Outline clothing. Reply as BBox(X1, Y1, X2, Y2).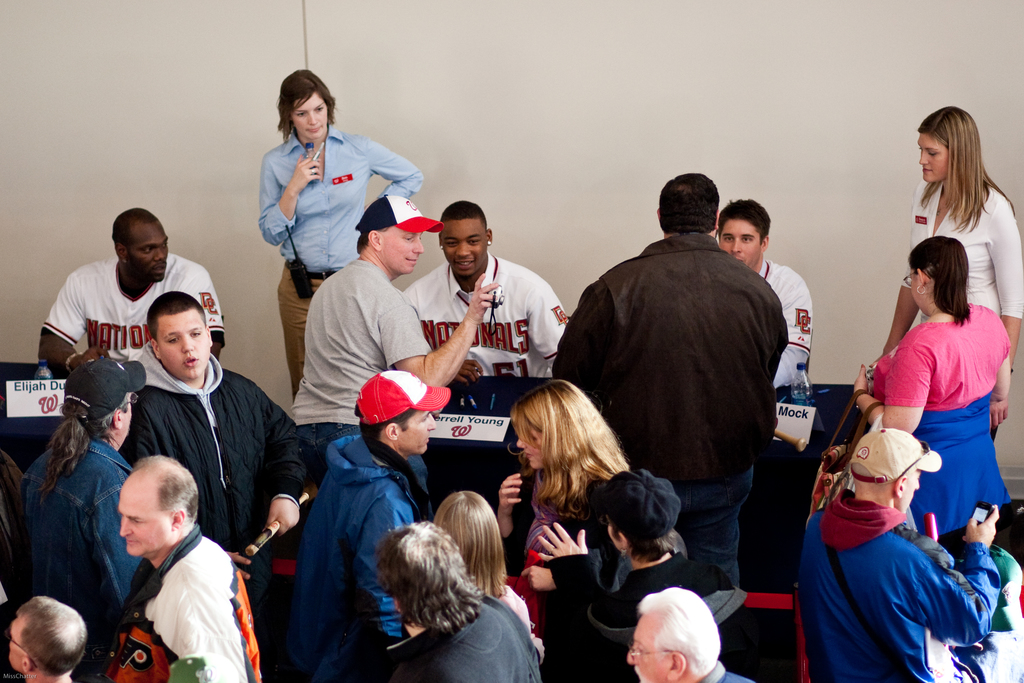
BBox(13, 428, 132, 682).
